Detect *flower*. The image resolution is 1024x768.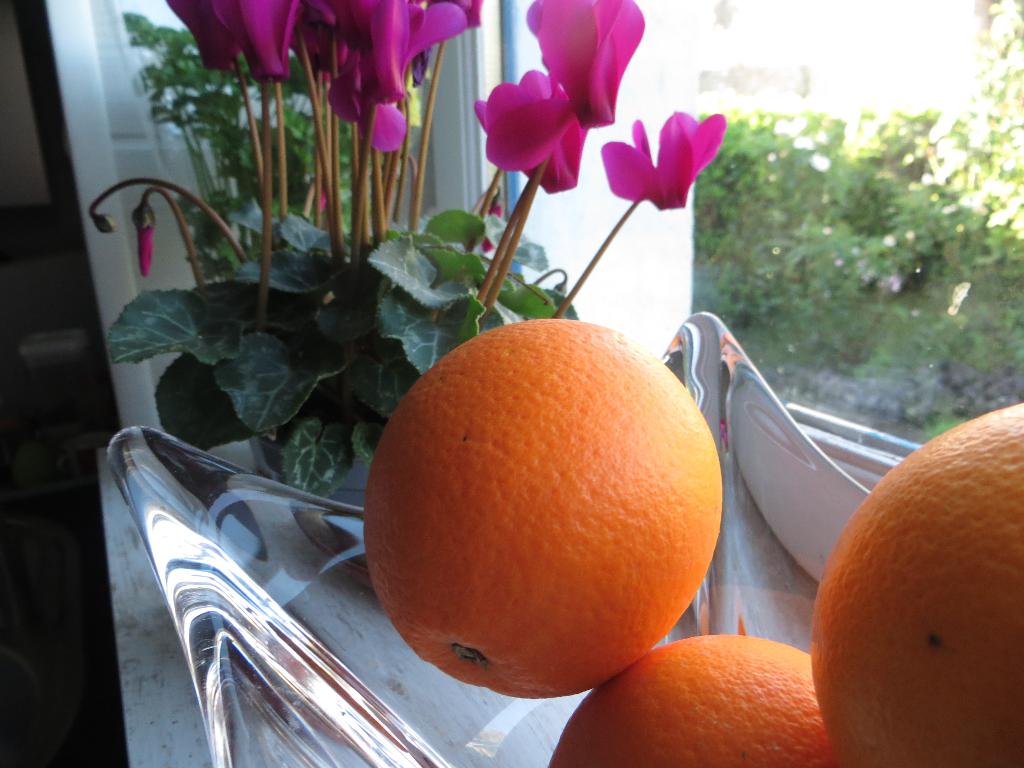
599, 109, 737, 213.
